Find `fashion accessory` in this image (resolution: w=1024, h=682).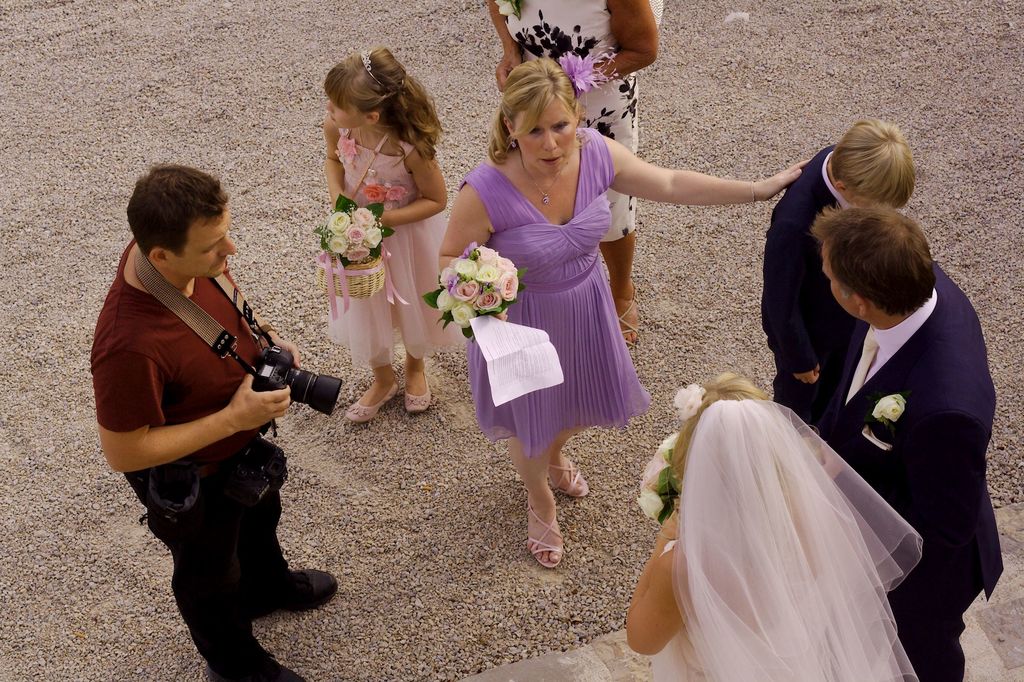
<region>508, 136, 517, 149</region>.
